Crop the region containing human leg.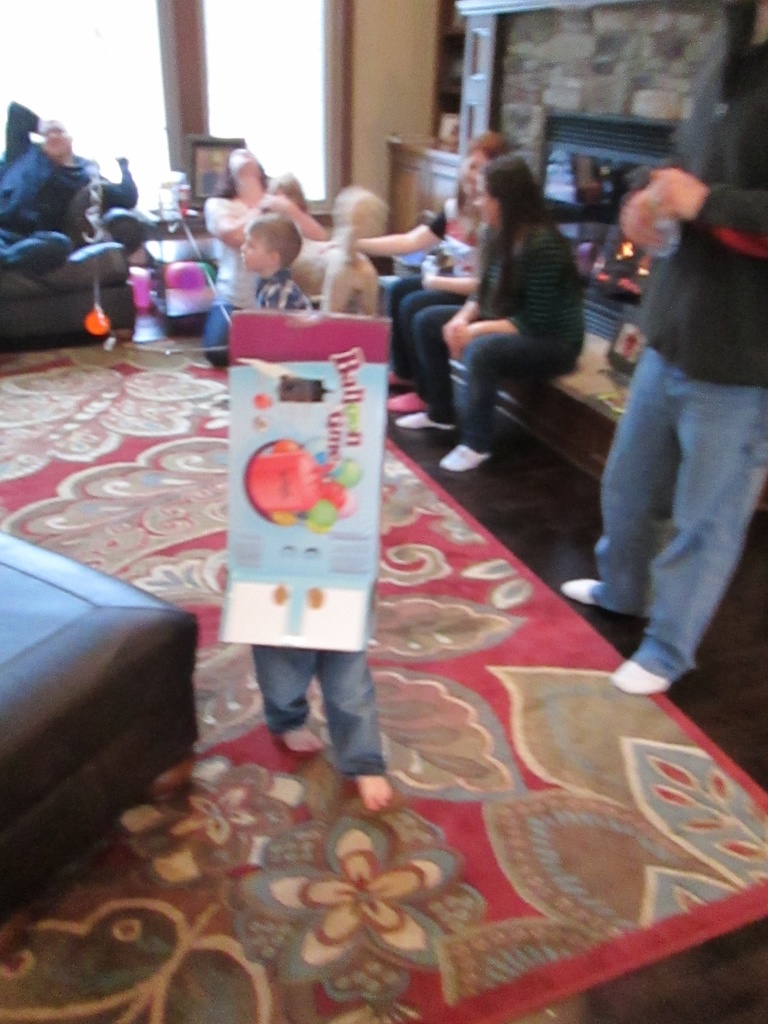
Crop region: 560:346:691:619.
